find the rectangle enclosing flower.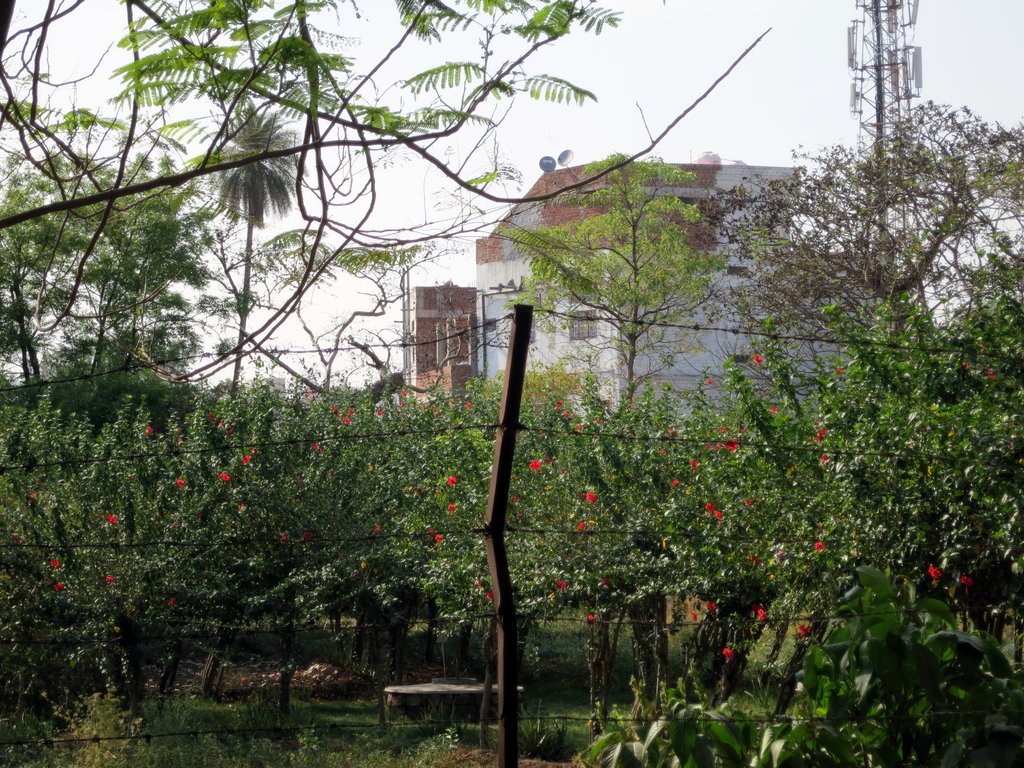
(243, 454, 252, 464).
